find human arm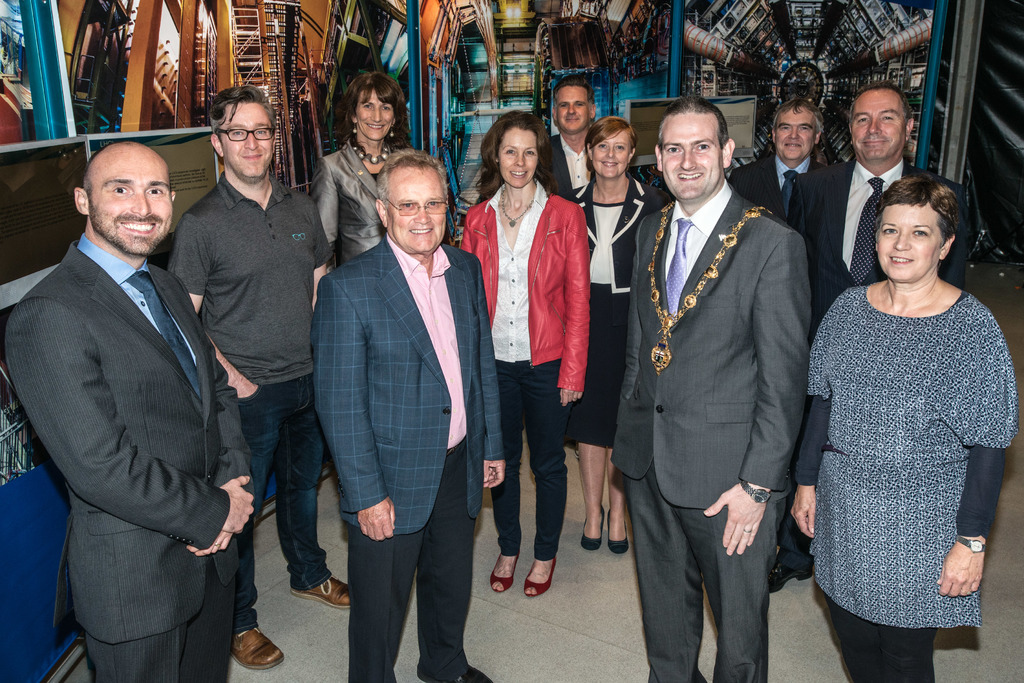
bbox=[317, 276, 392, 540]
